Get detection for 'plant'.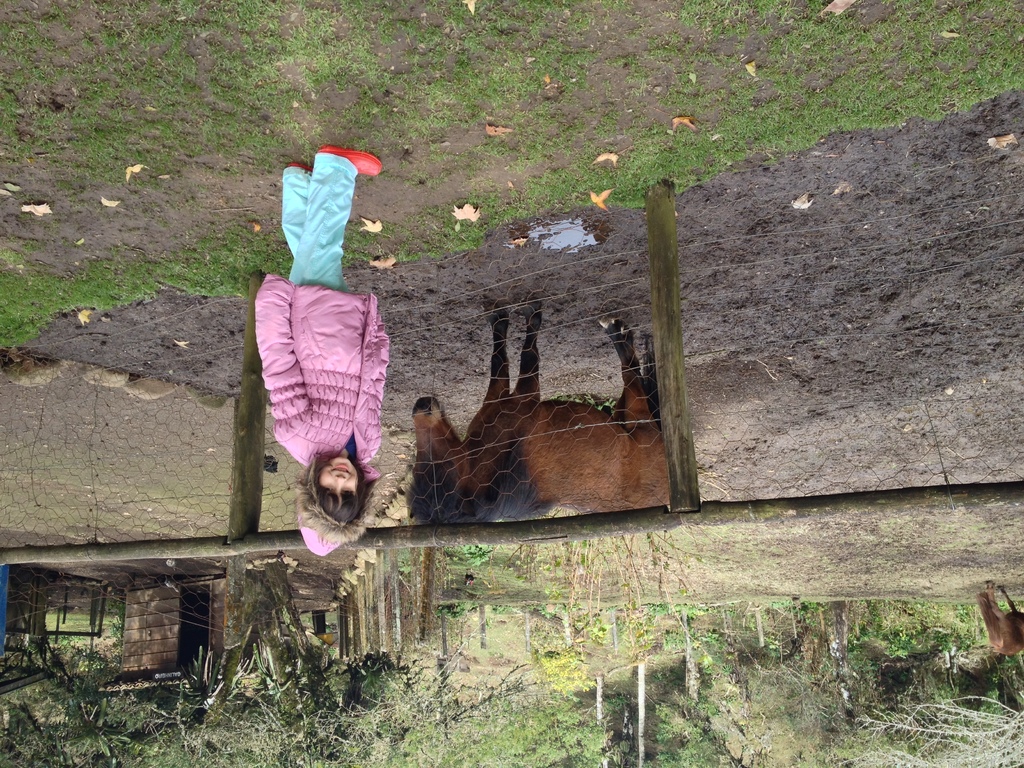
Detection: (left=524, top=628, right=614, bottom=698).
